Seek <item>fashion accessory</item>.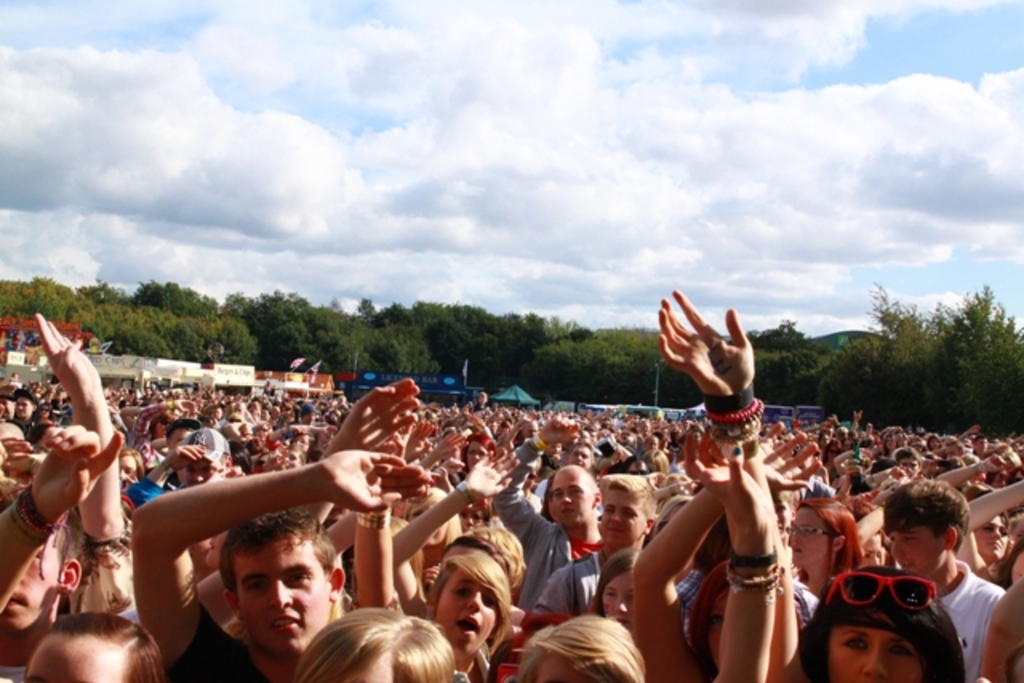
box=[8, 486, 58, 542].
